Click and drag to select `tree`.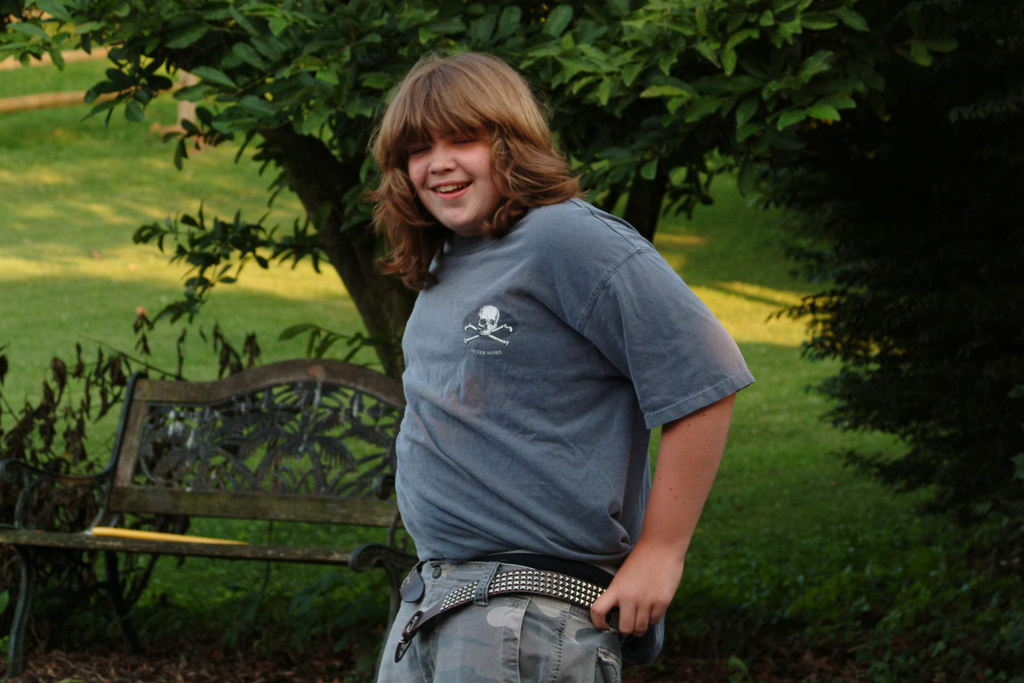
Selection: detection(0, 0, 955, 554).
